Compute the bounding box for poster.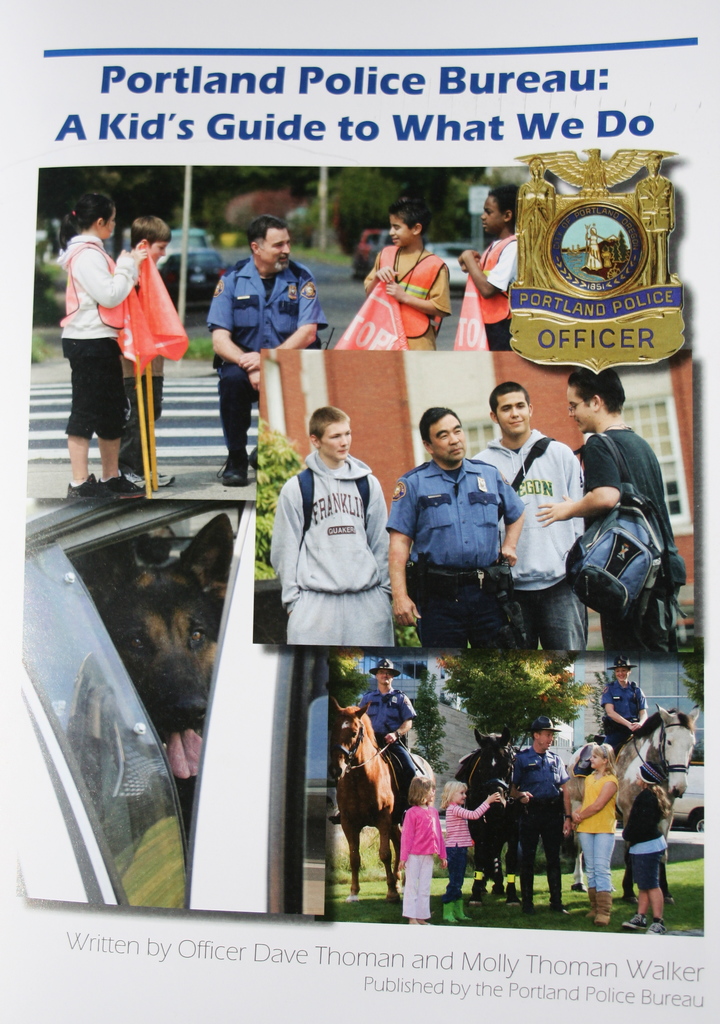
locate(0, 0, 718, 1023).
